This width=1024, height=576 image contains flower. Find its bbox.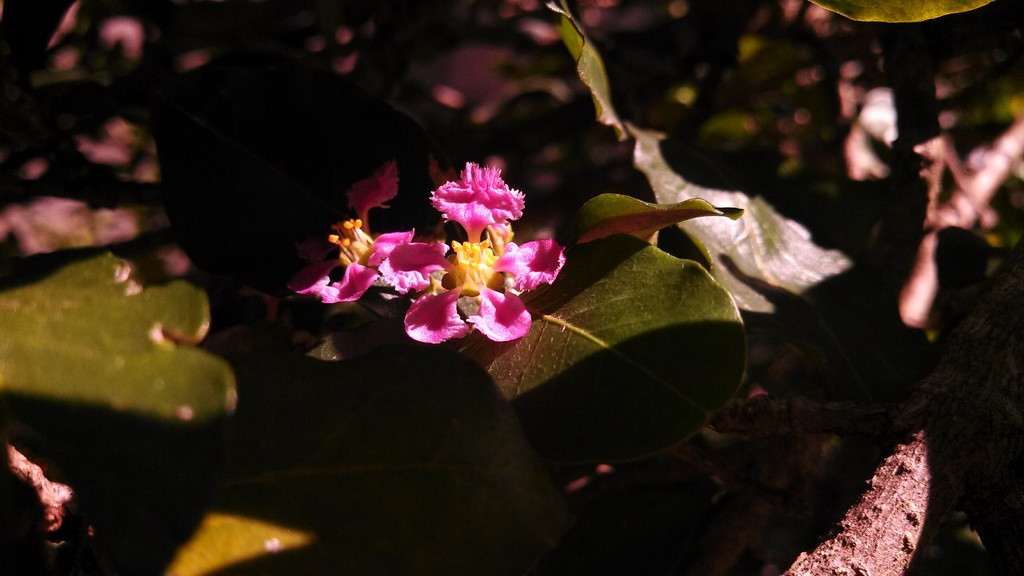
(431,158,534,230).
